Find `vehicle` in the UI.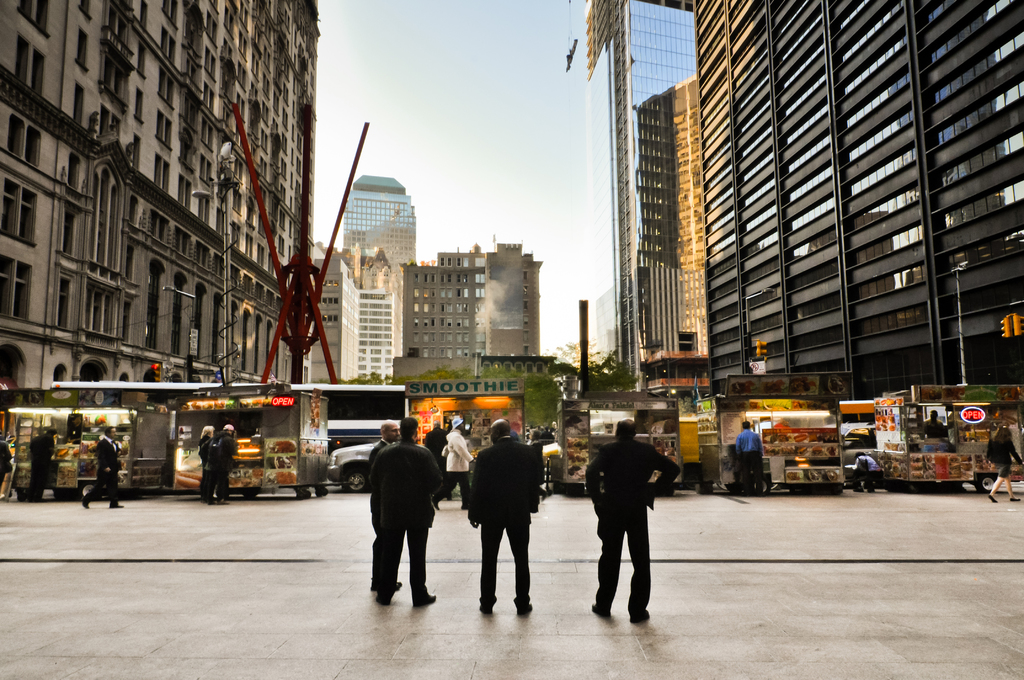
UI element at <bbox>328, 439, 382, 492</bbox>.
